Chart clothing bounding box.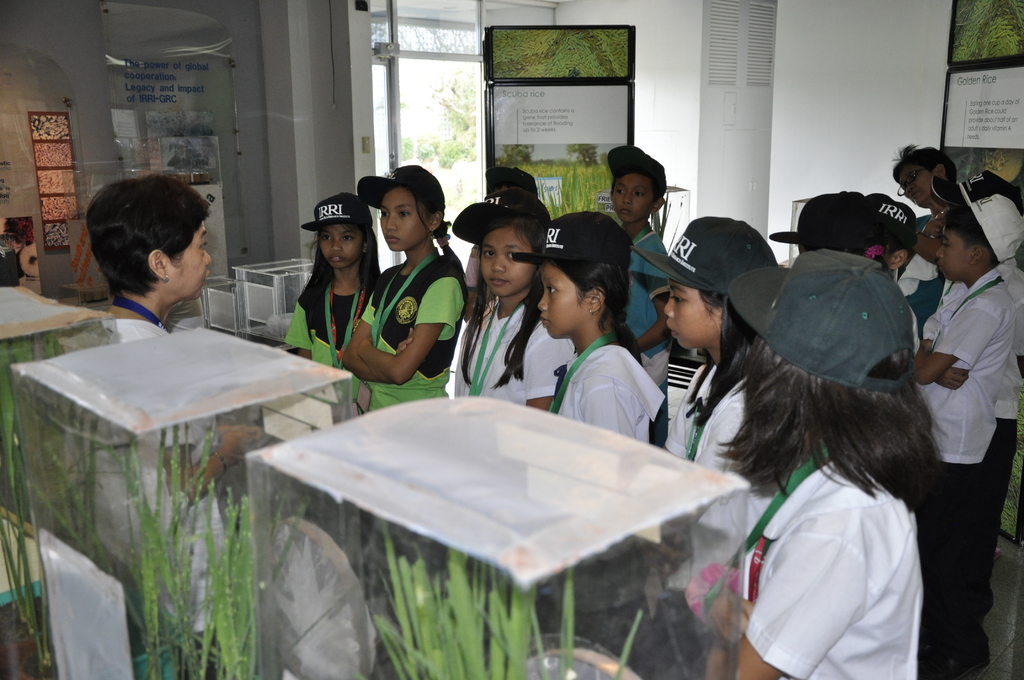
Charted: rect(358, 252, 467, 416).
